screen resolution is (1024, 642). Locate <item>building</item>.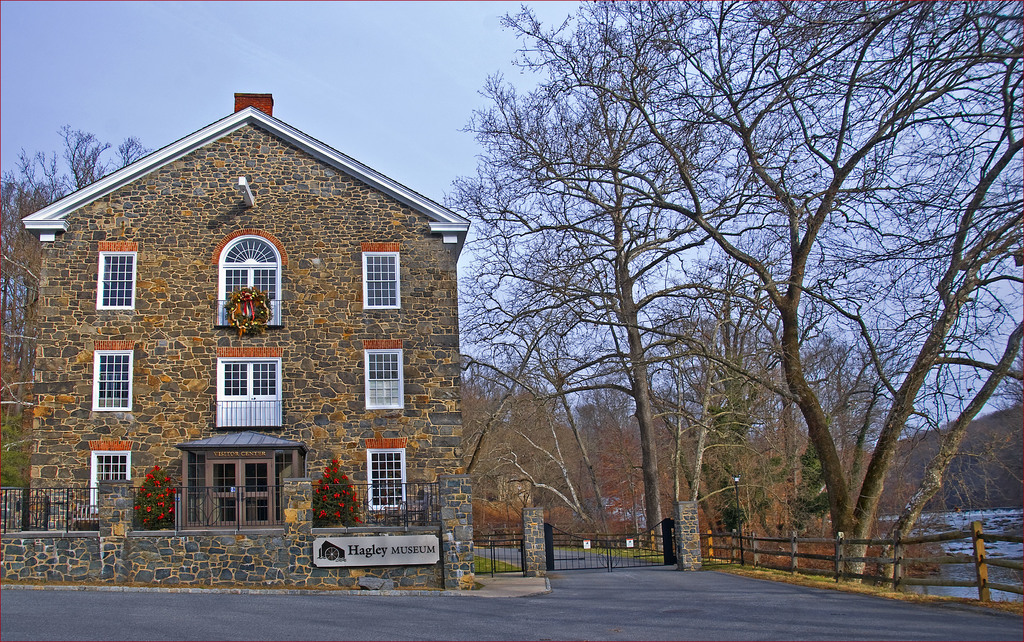
bbox=[27, 92, 471, 591].
